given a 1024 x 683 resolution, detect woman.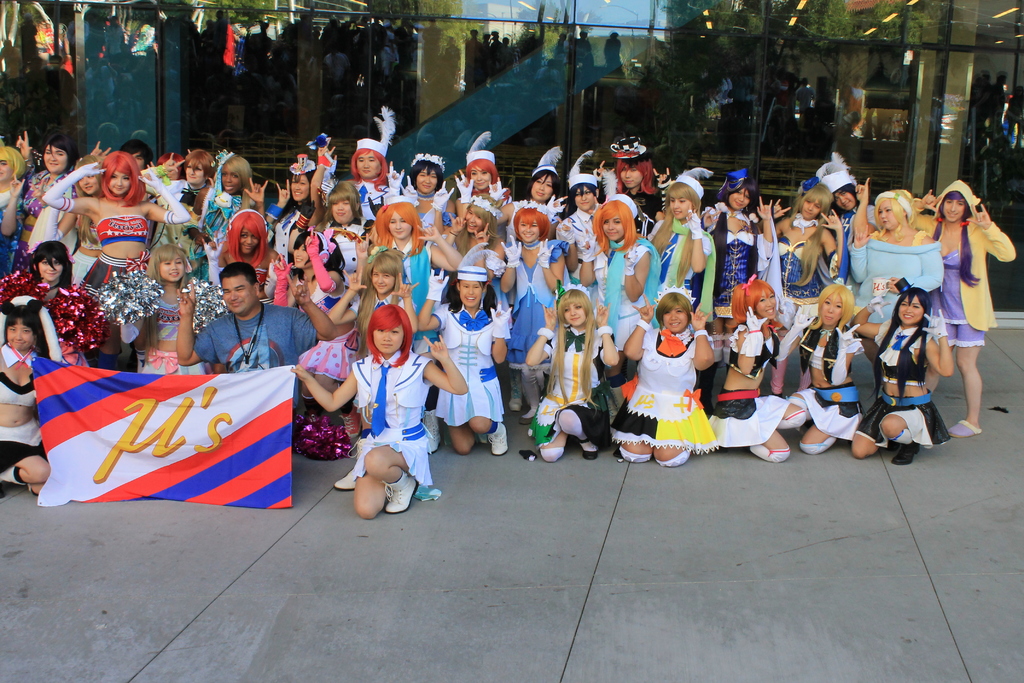
<bbox>426, 188, 508, 318</bbox>.
